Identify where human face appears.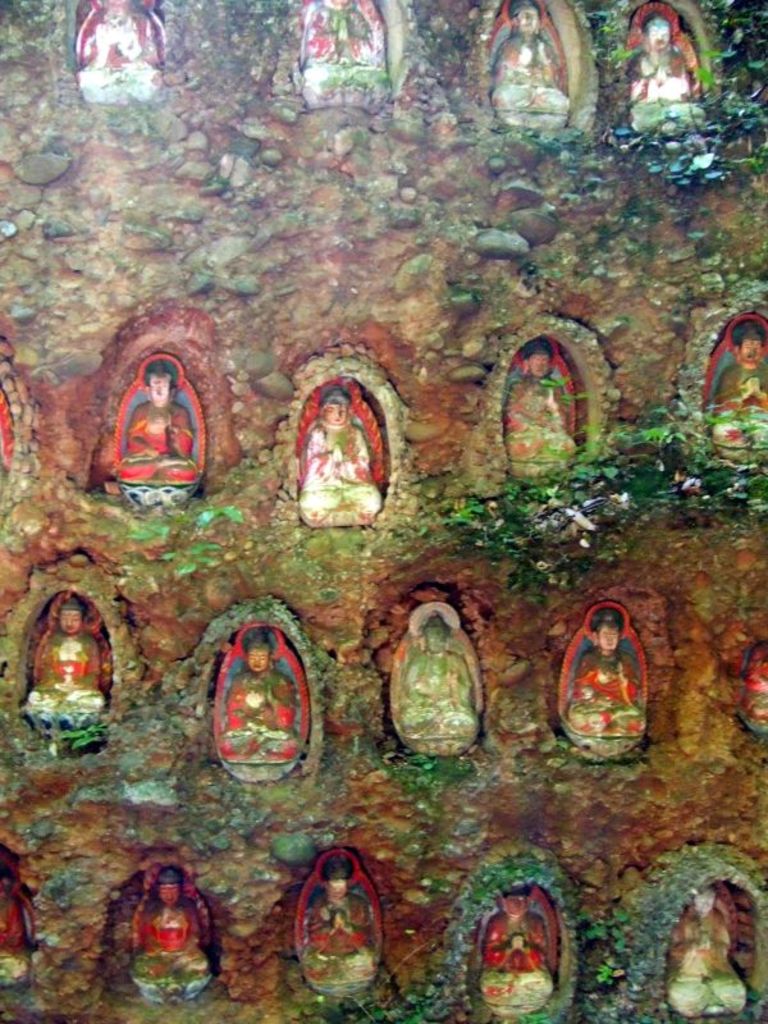
Appears at 531,352,552,376.
